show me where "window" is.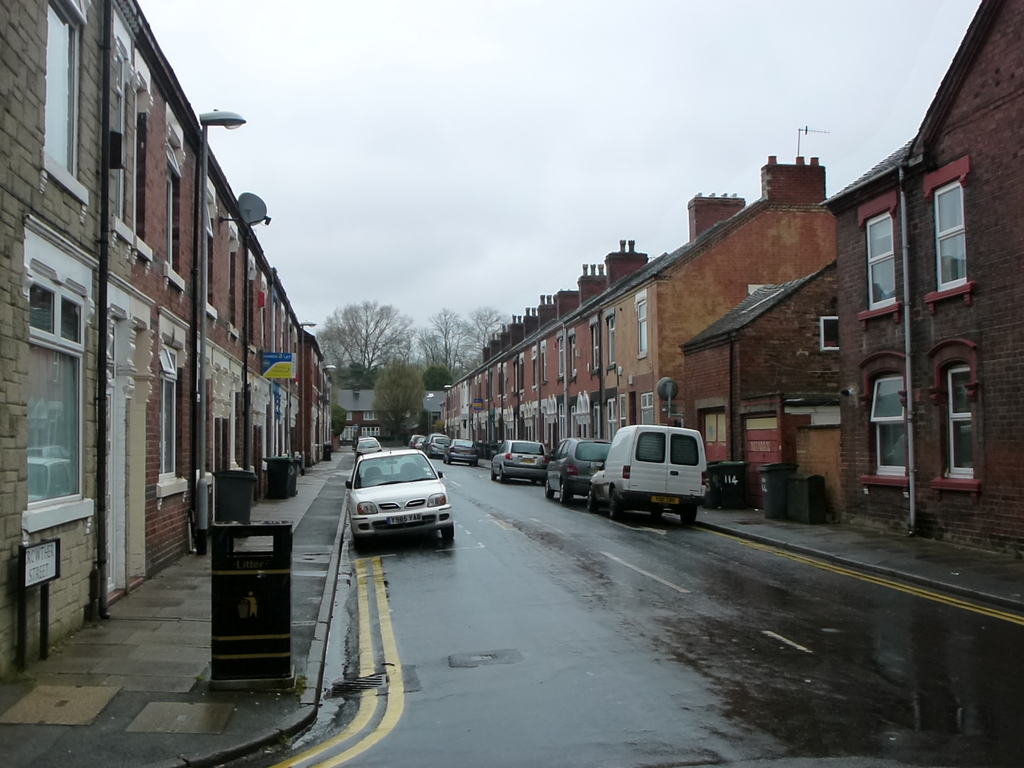
"window" is at [159,346,189,495].
